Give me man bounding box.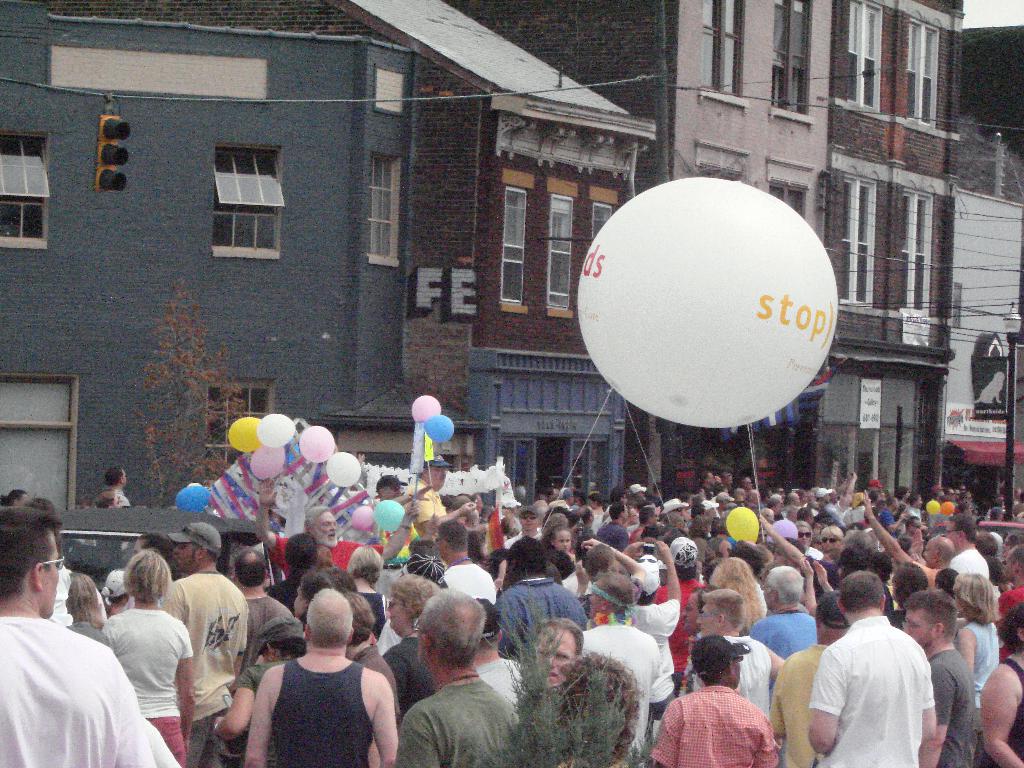
box=[642, 634, 778, 767].
